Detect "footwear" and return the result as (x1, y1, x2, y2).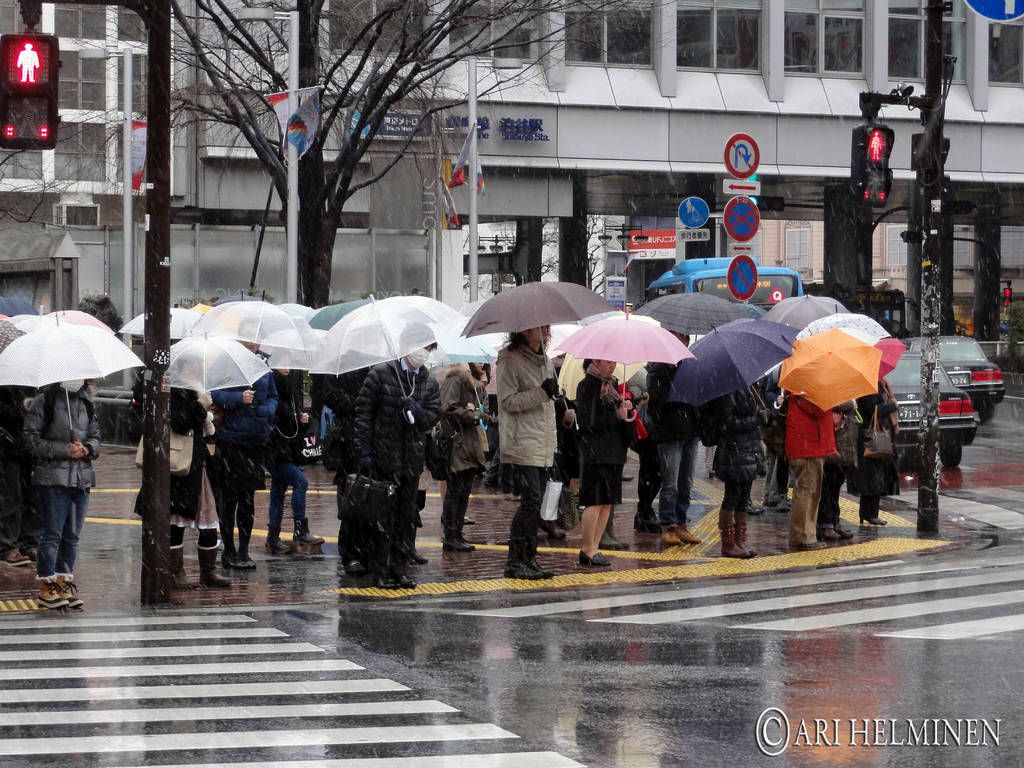
(35, 571, 81, 607).
